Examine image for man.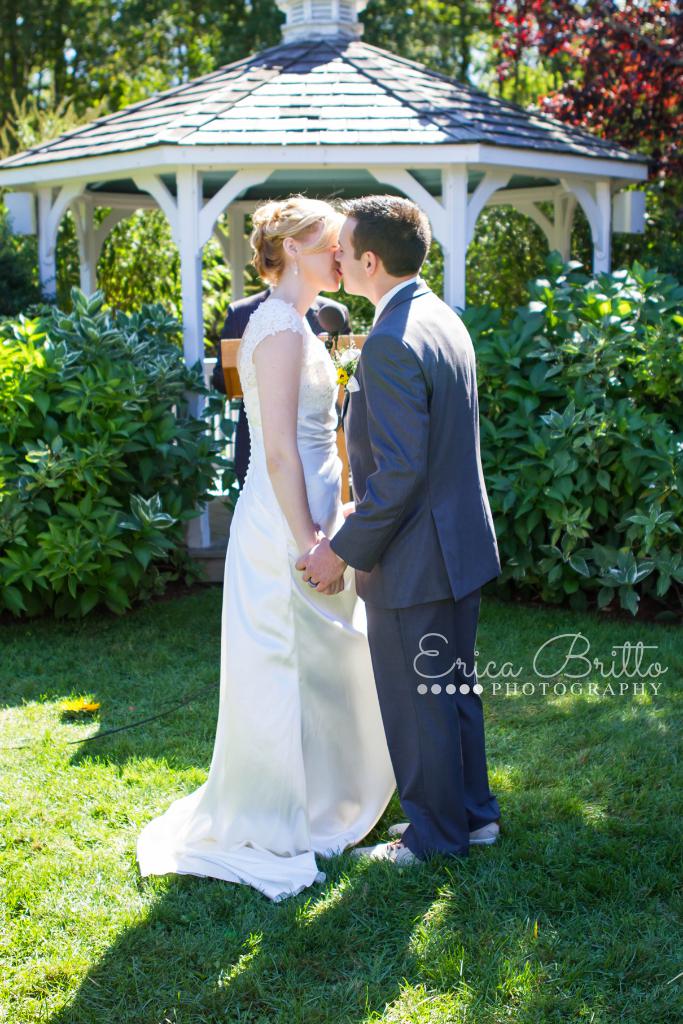
Examination result: crop(324, 166, 504, 863).
